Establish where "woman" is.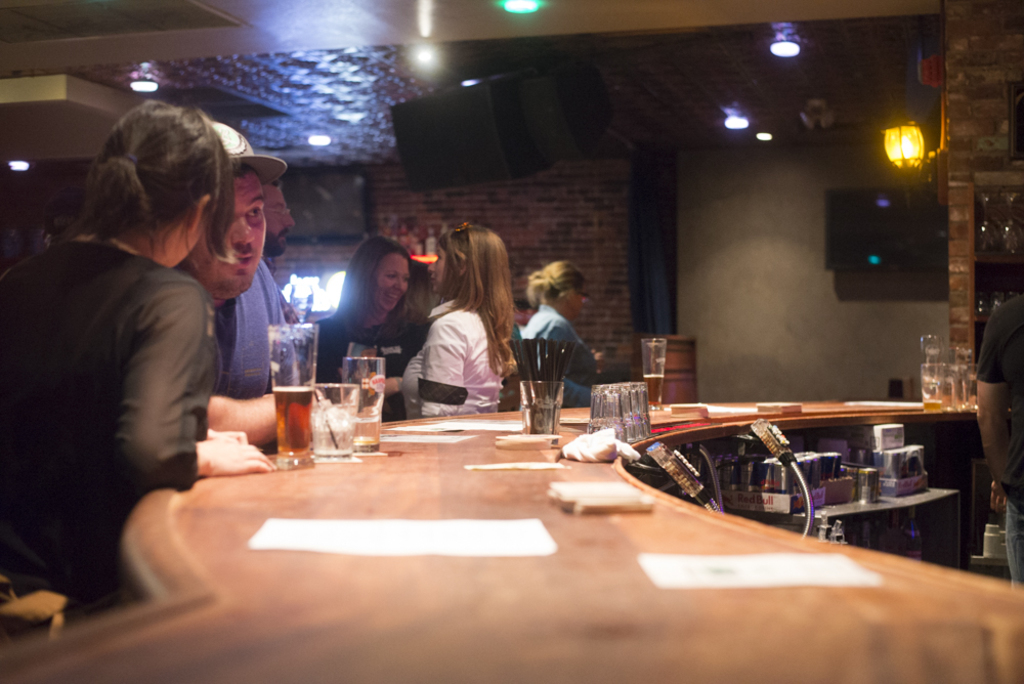
Established at bbox(313, 232, 439, 421).
